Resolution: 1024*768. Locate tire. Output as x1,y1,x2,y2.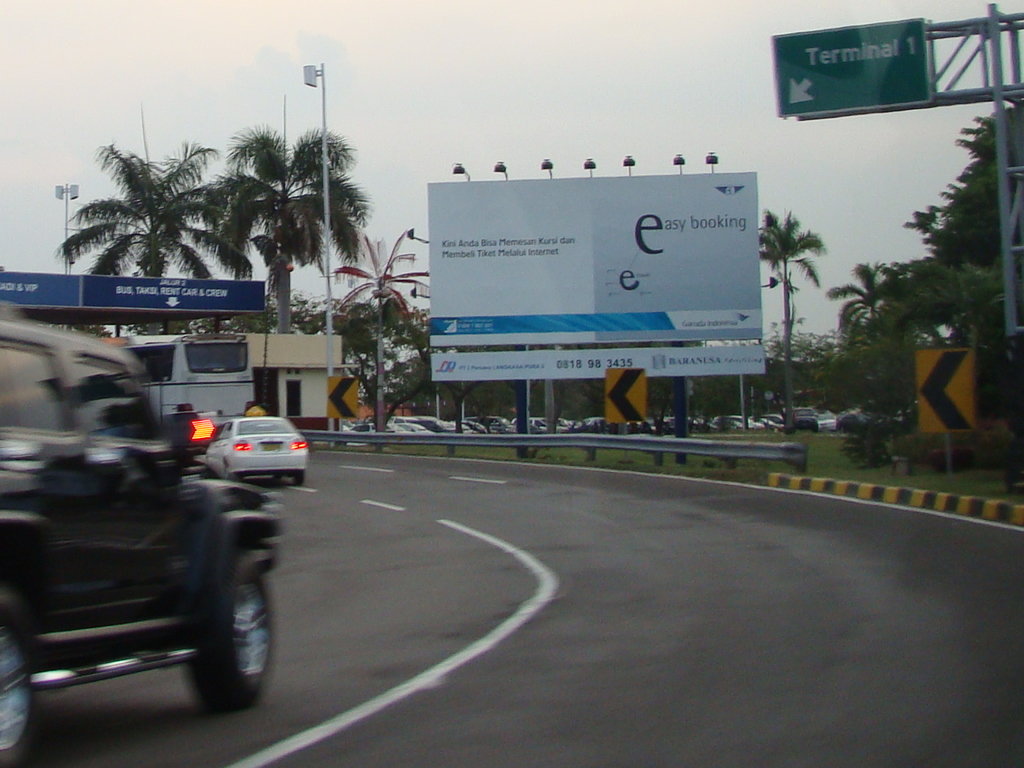
270,471,280,478.
